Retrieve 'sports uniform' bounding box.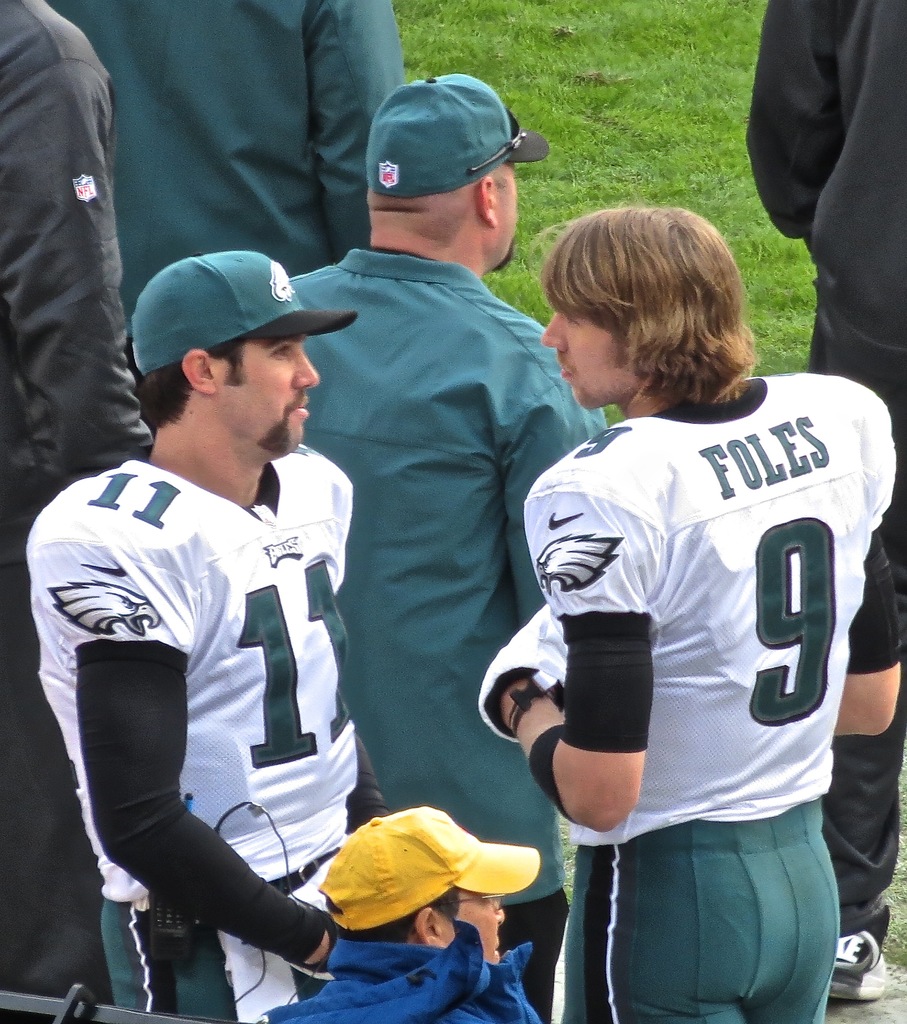
Bounding box: {"left": 50, "top": 243, "right": 395, "bottom": 1023}.
